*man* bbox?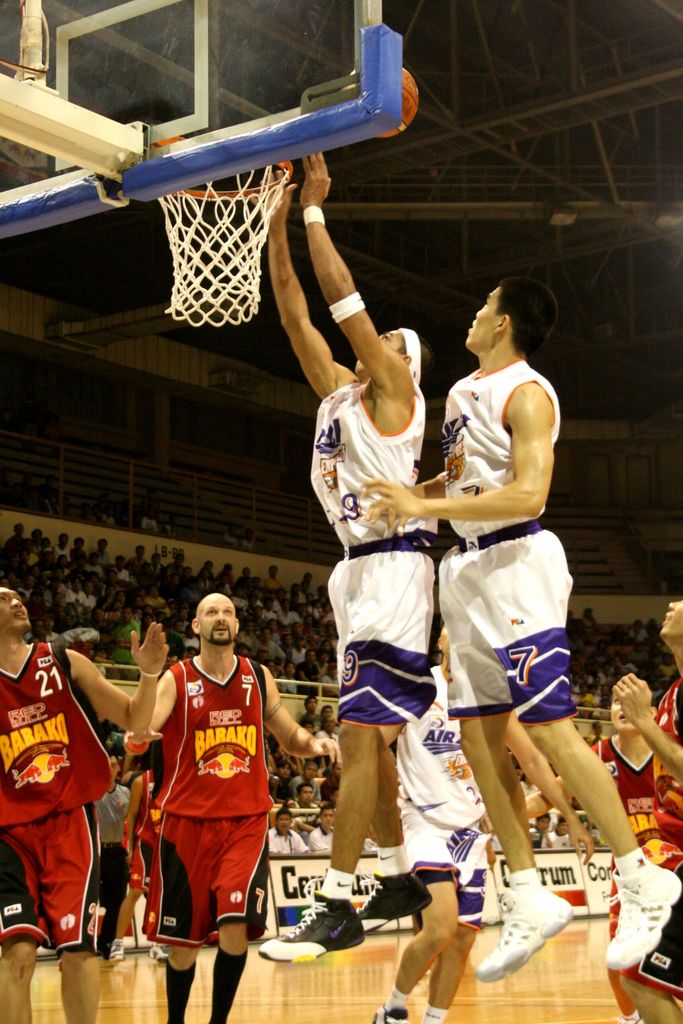
Rect(118, 590, 337, 1023)
